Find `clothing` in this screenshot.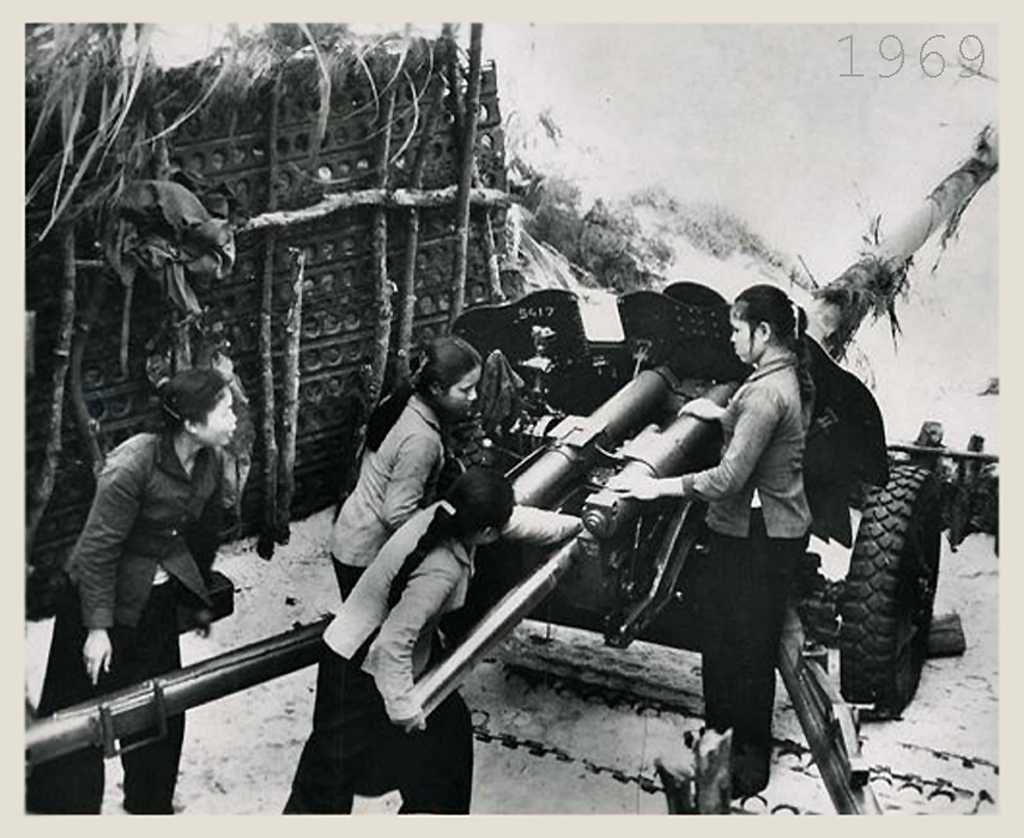
The bounding box for `clothing` is [26,420,222,813].
